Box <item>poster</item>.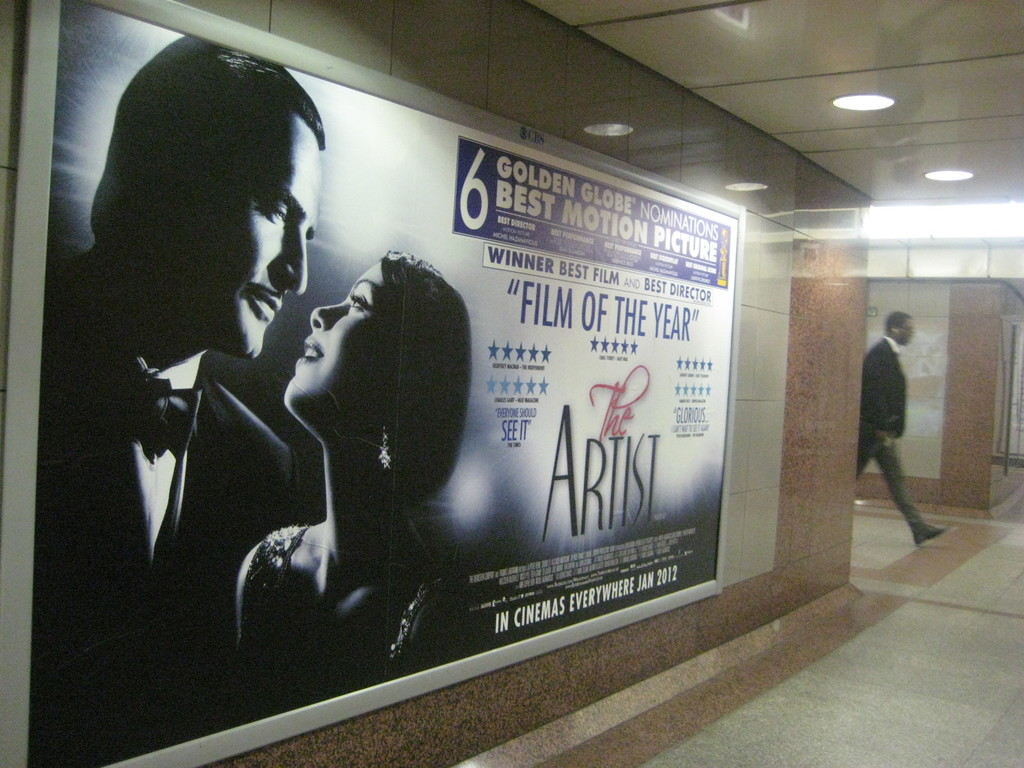
rect(0, 0, 739, 767).
